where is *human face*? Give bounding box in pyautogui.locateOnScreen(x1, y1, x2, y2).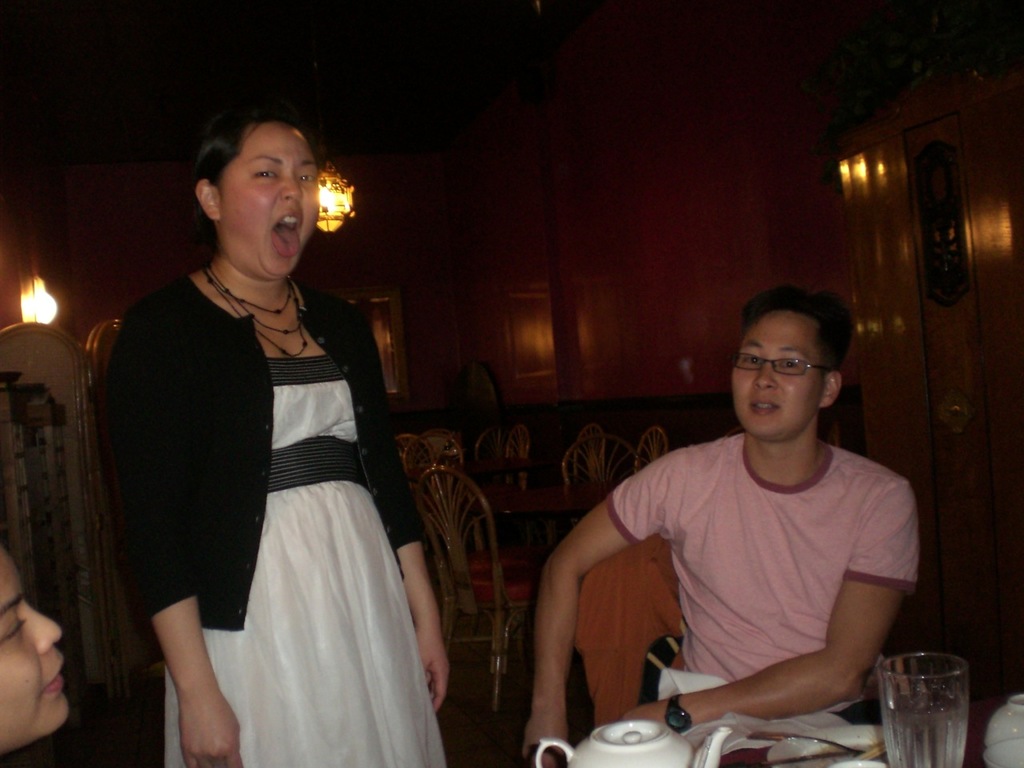
pyautogui.locateOnScreen(219, 122, 322, 287).
